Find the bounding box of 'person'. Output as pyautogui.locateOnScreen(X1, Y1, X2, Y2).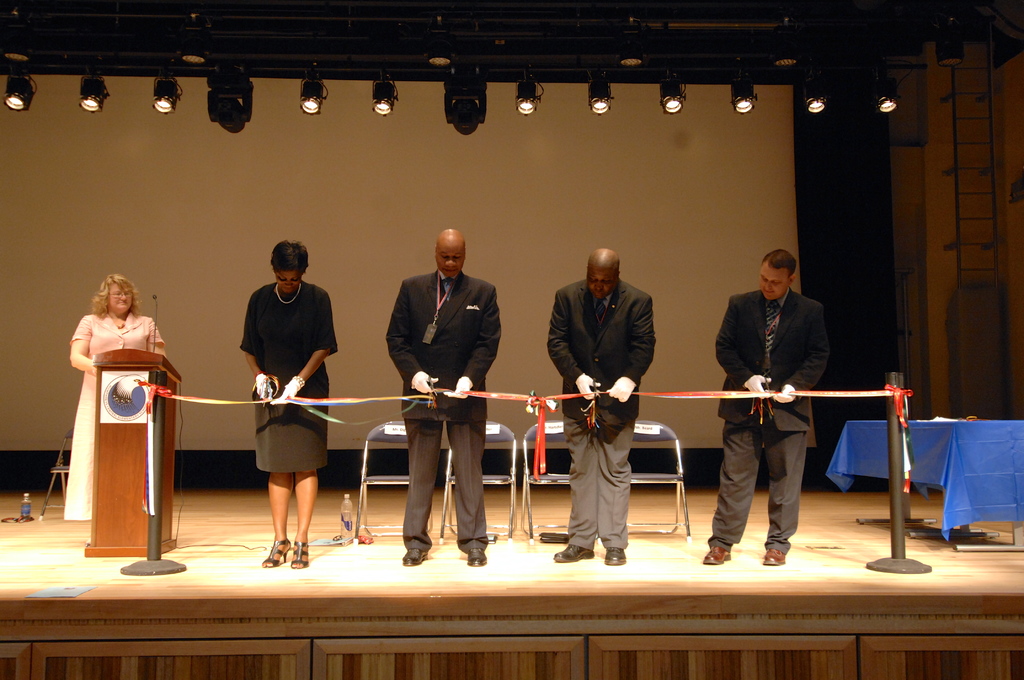
pyautogui.locateOnScreen(65, 275, 168, 517).
